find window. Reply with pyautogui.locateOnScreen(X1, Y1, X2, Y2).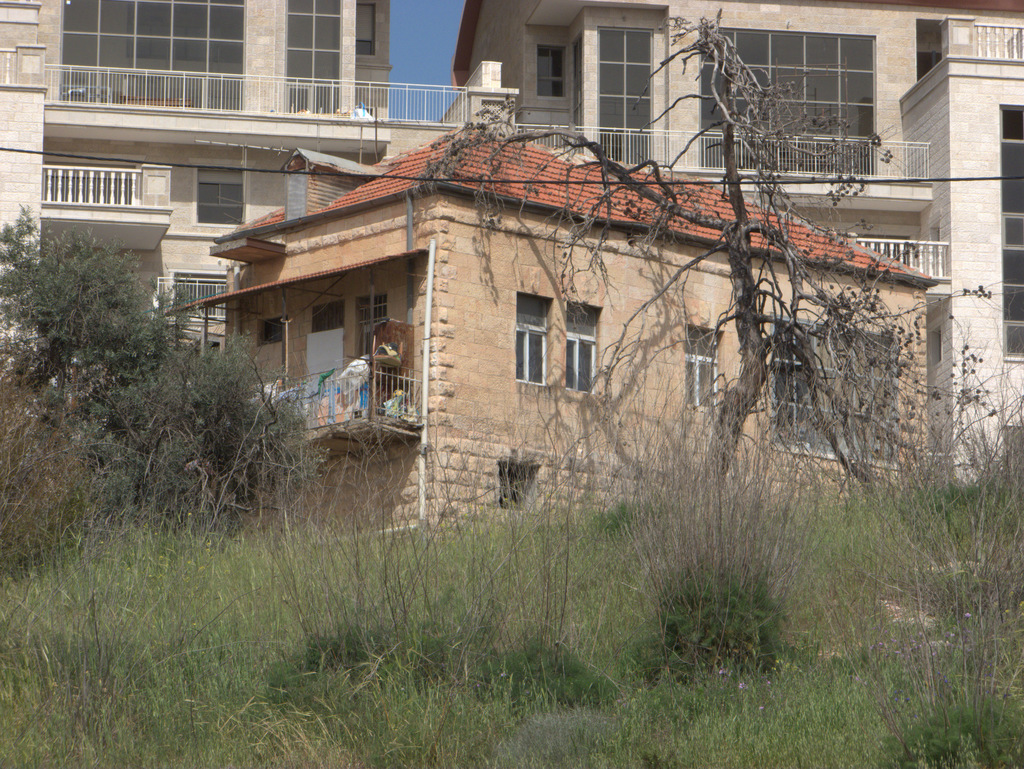
pyautogui.locateOnScreen(537, 47, 563, 97).
